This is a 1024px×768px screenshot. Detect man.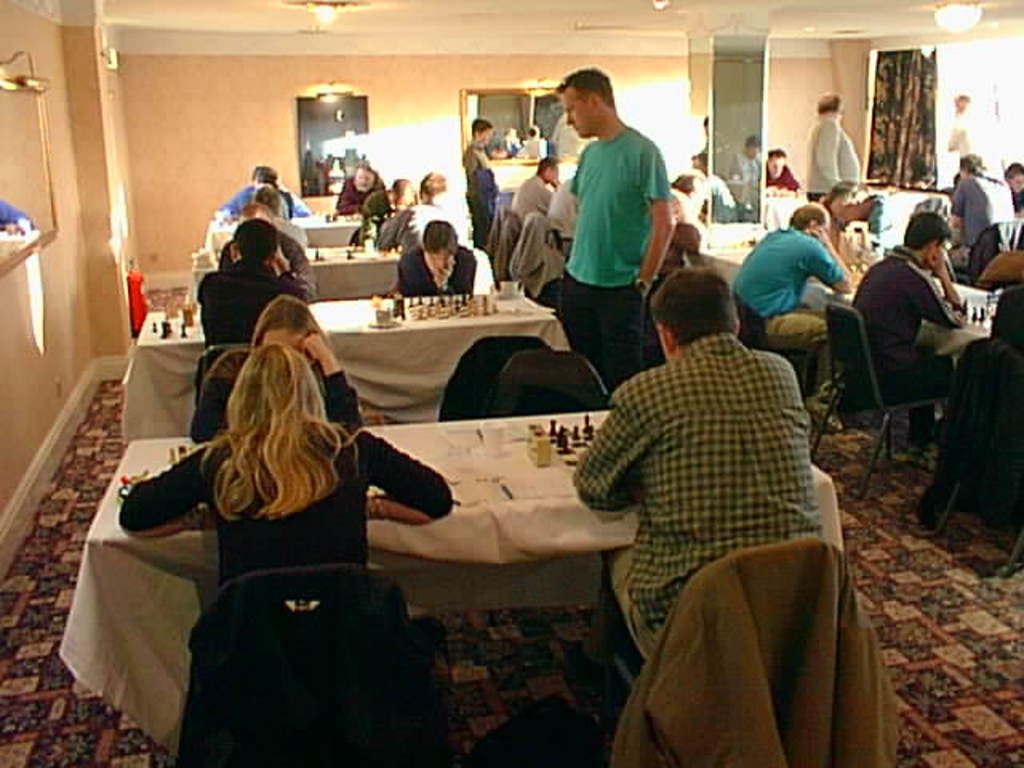
566/256/819/728.
